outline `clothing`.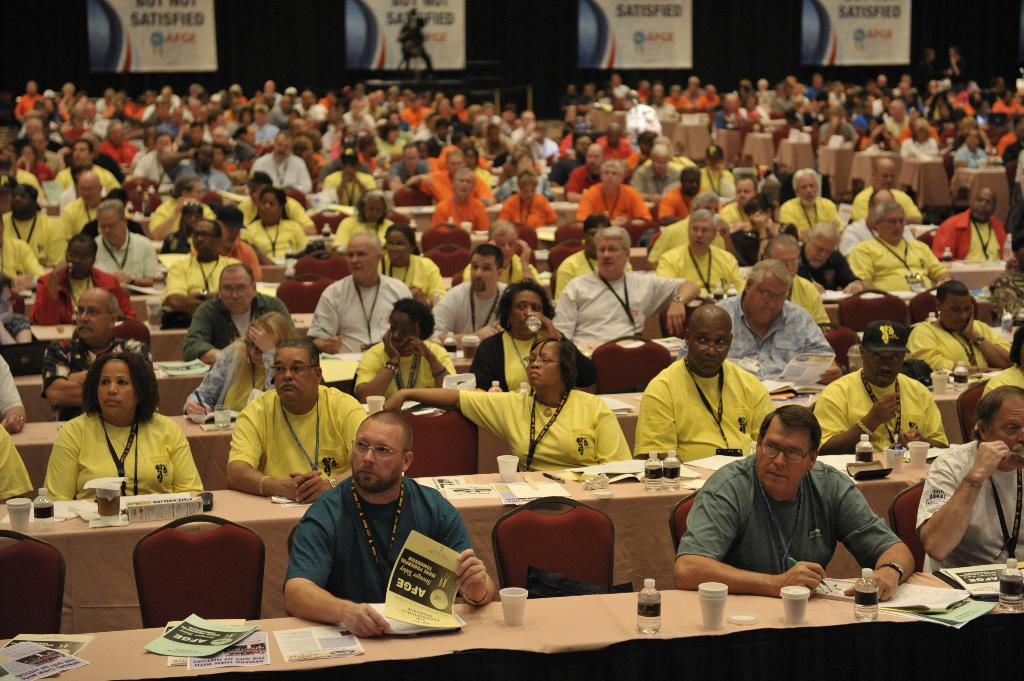
Outline: [x1=794, y1=242, x2=857, y2=289].
